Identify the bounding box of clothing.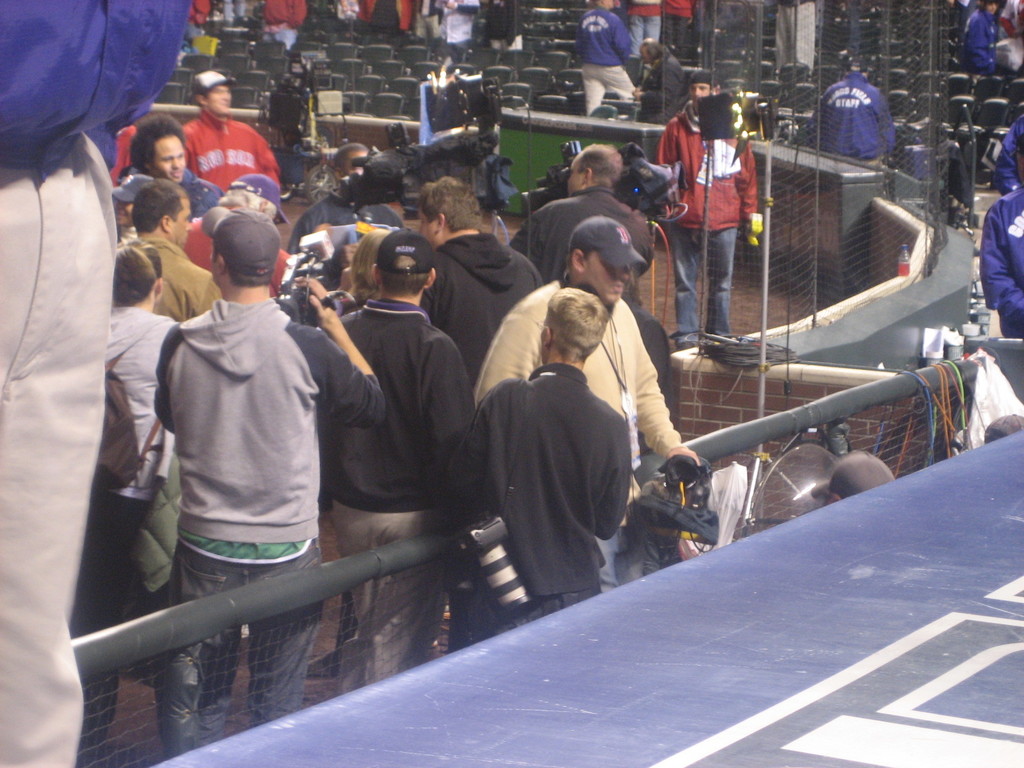
{"x1": 188, "y1": 0, "x2": 216, "y2": 33}.
